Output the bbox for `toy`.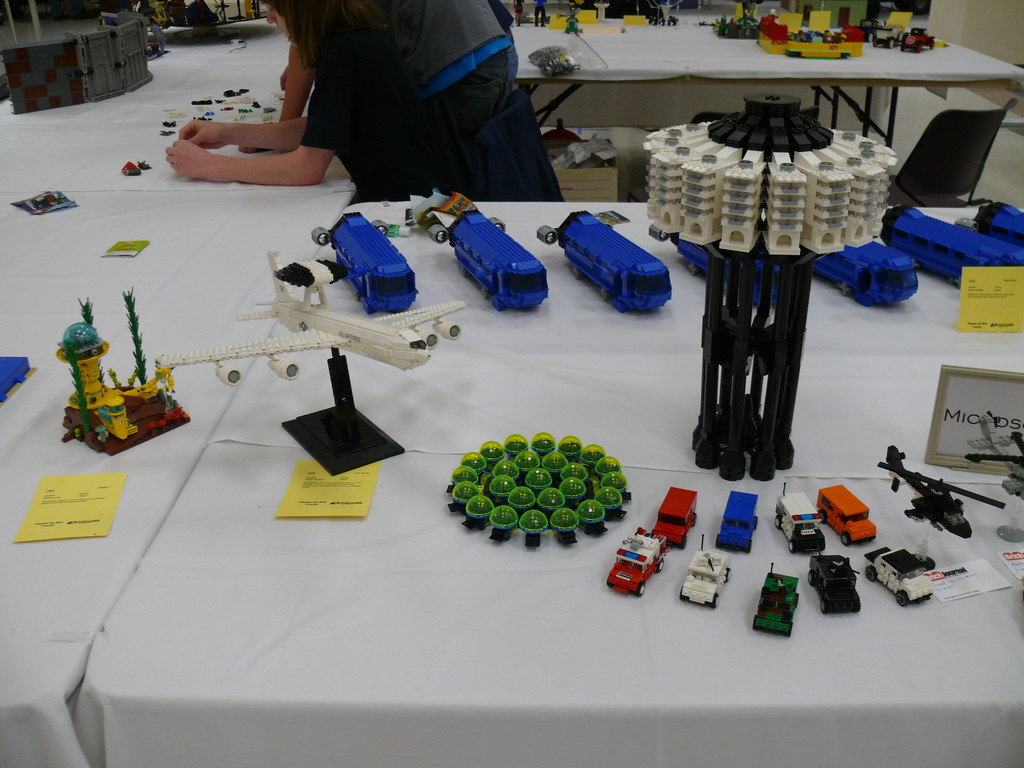
448 477 476 512.
